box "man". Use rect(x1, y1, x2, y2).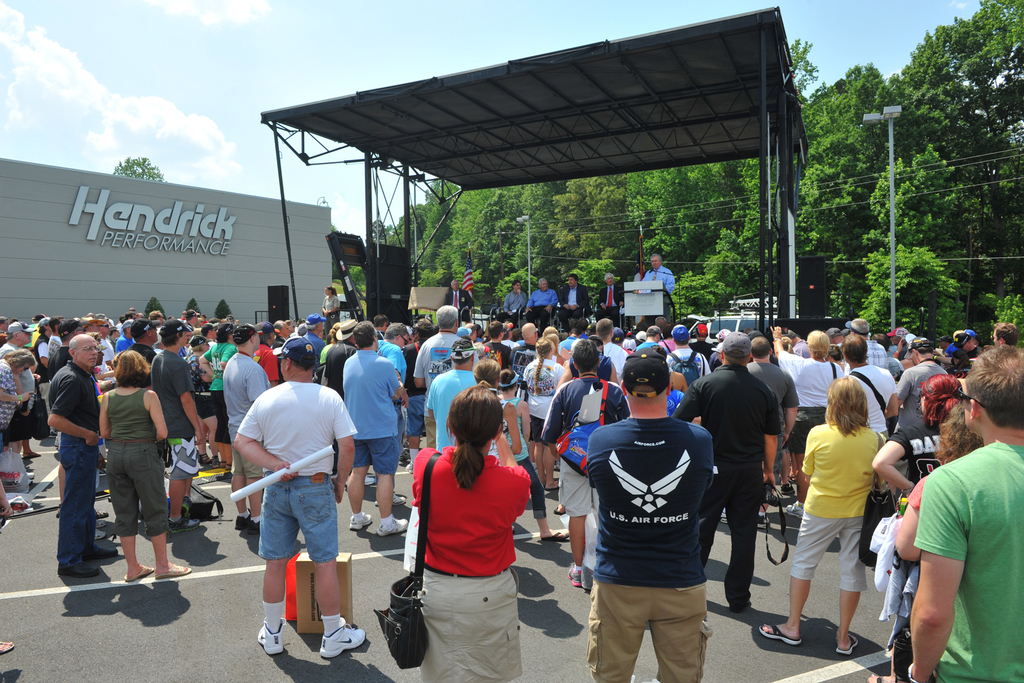
rect(221, 324, 269, 528).
